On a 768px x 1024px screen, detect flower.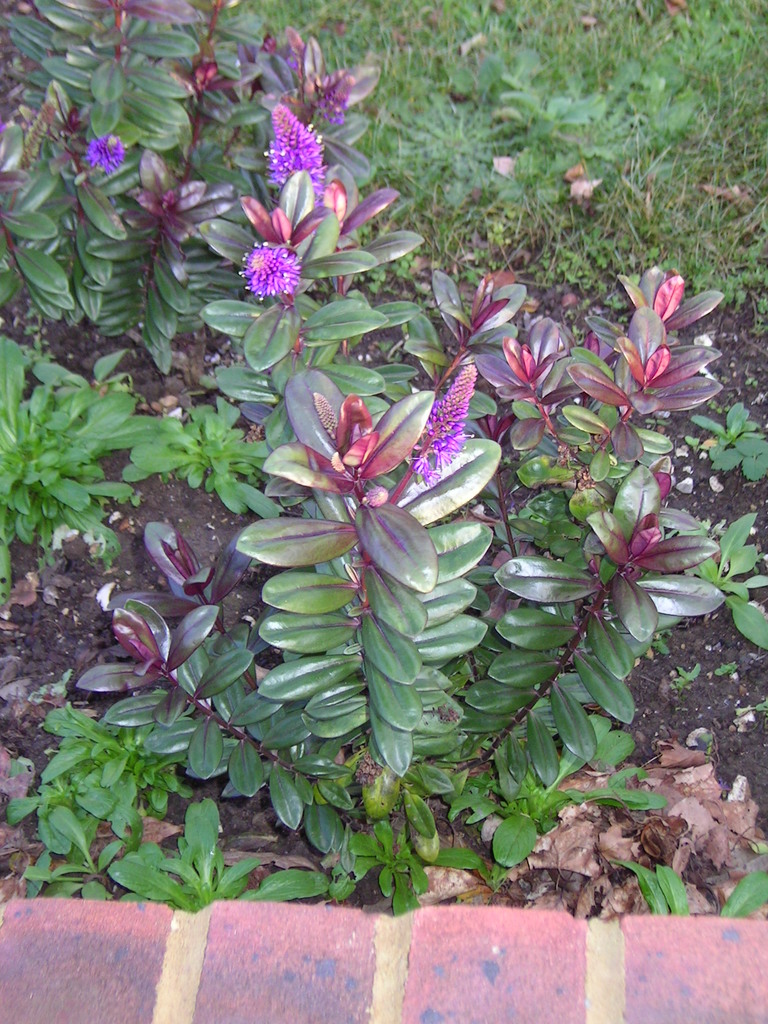
224,179,330,308.
